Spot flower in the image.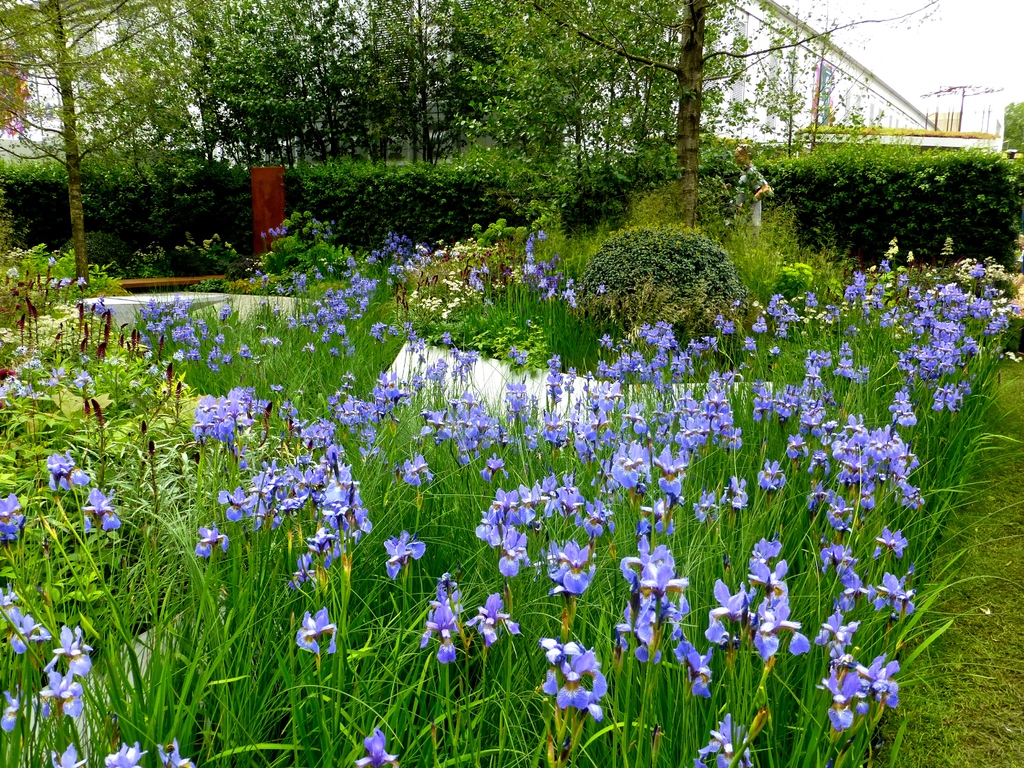
flower found at locate(0, 587, 42, 652).
